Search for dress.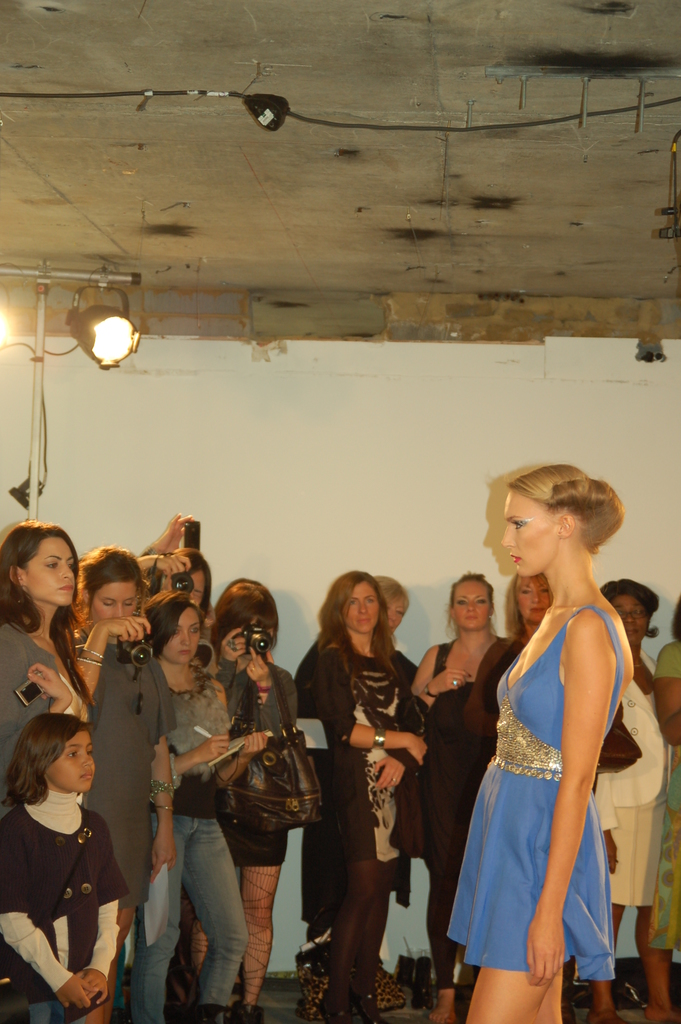
Found at 613/691/662/910.
